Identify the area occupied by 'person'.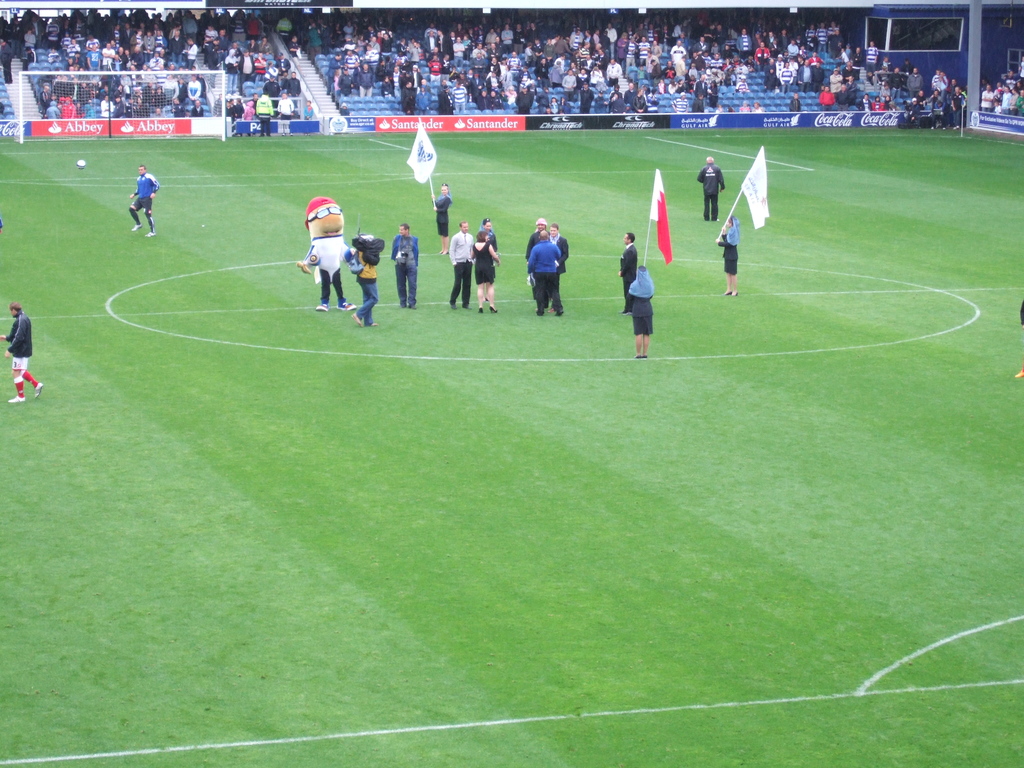
Area: (x1=476, y1=232, x2=499, y2=312).
